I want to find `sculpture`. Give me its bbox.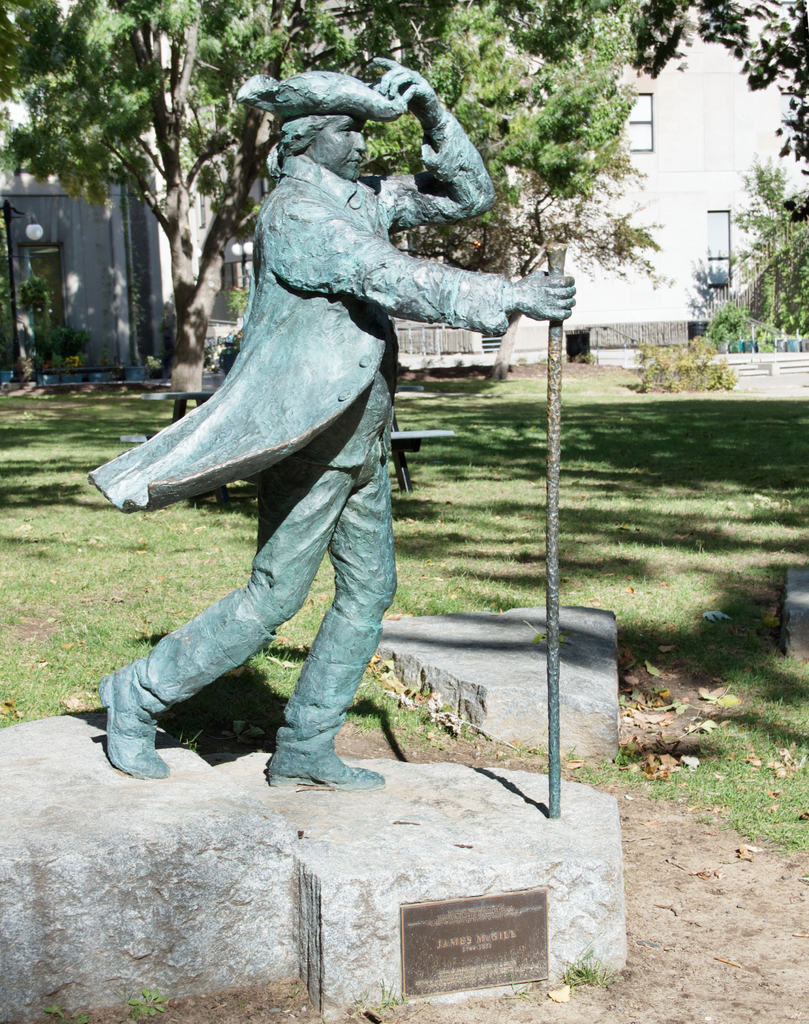
104 45 513 691.
